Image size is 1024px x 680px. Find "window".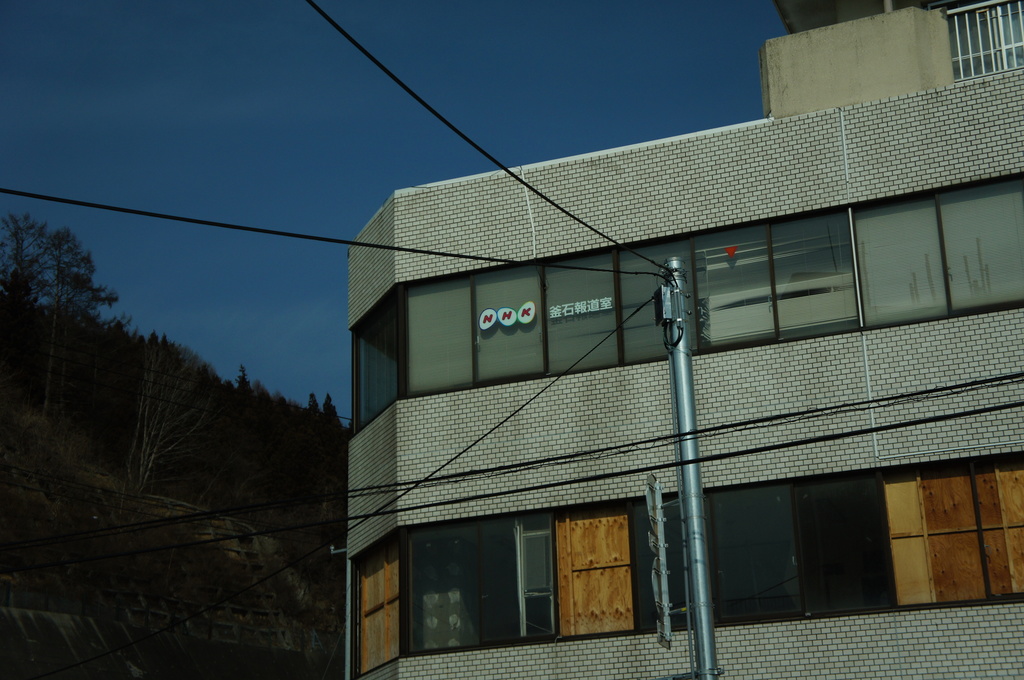
crop(355, 543, 403, 665).
